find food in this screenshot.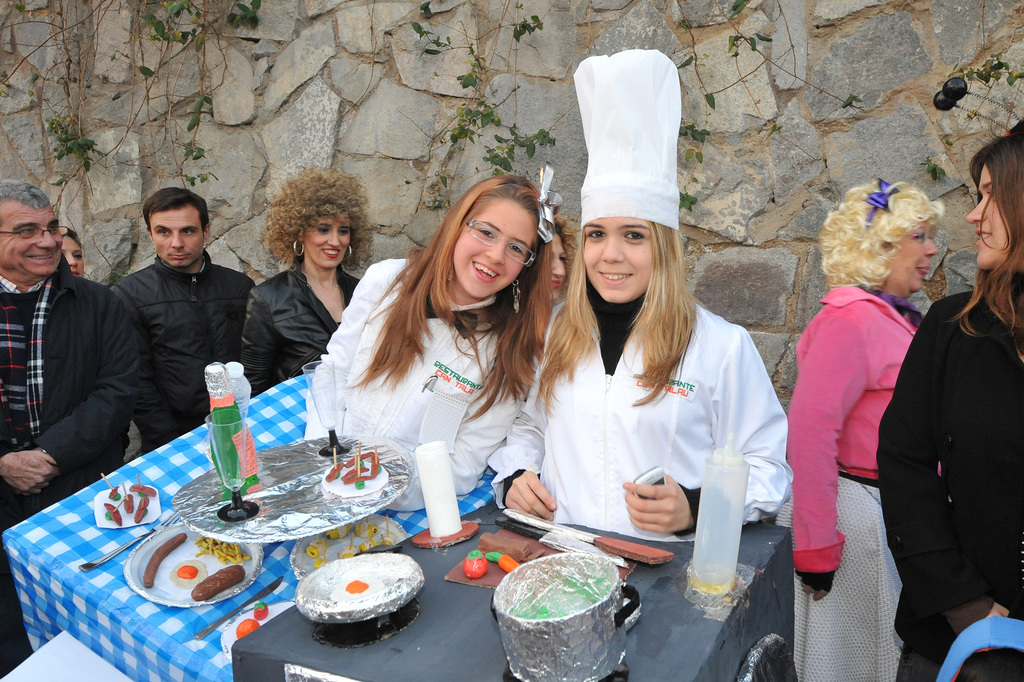
The bounding box for food is region(463, 548, 489, 578).
